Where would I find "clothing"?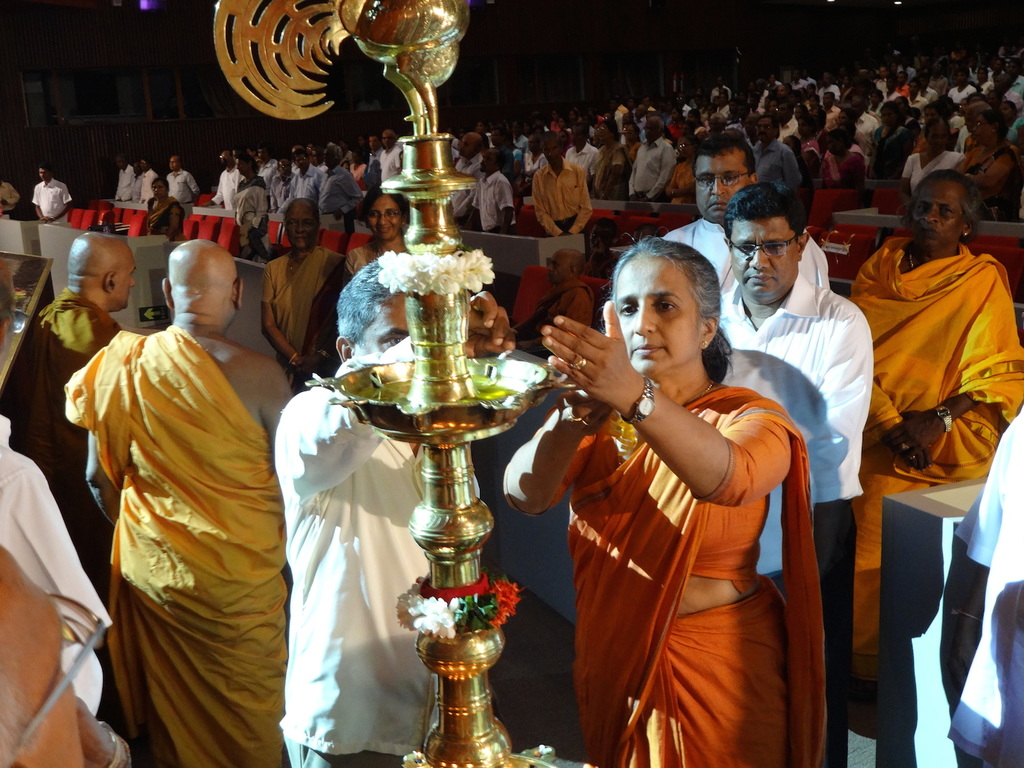
At box=[921, 86, 937, 105].
